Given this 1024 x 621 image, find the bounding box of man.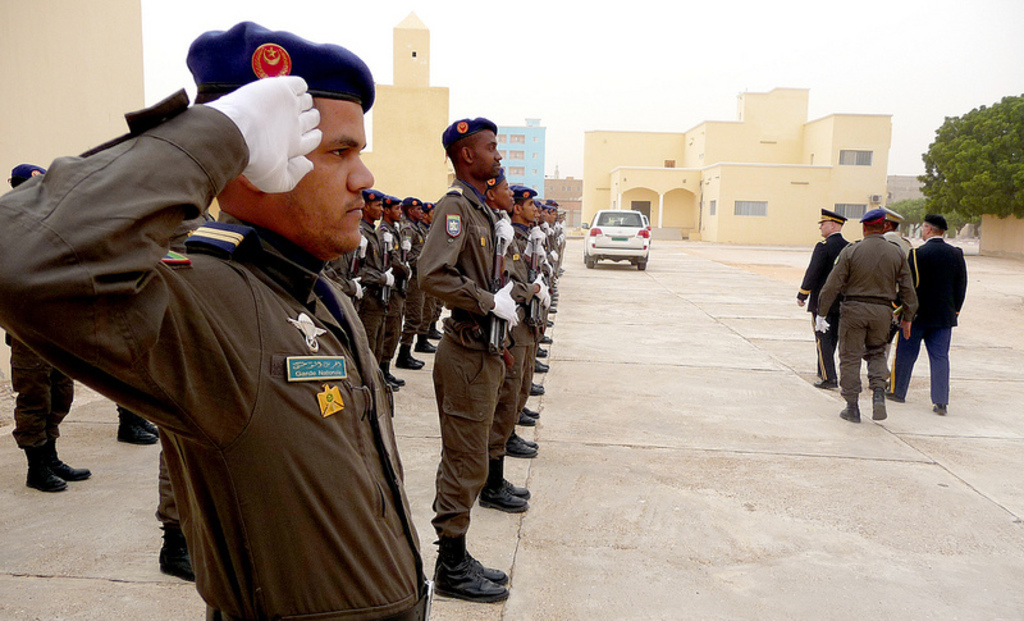
{"x1": 426, "y1": 113, "x2": 513, "y2": 601}.
